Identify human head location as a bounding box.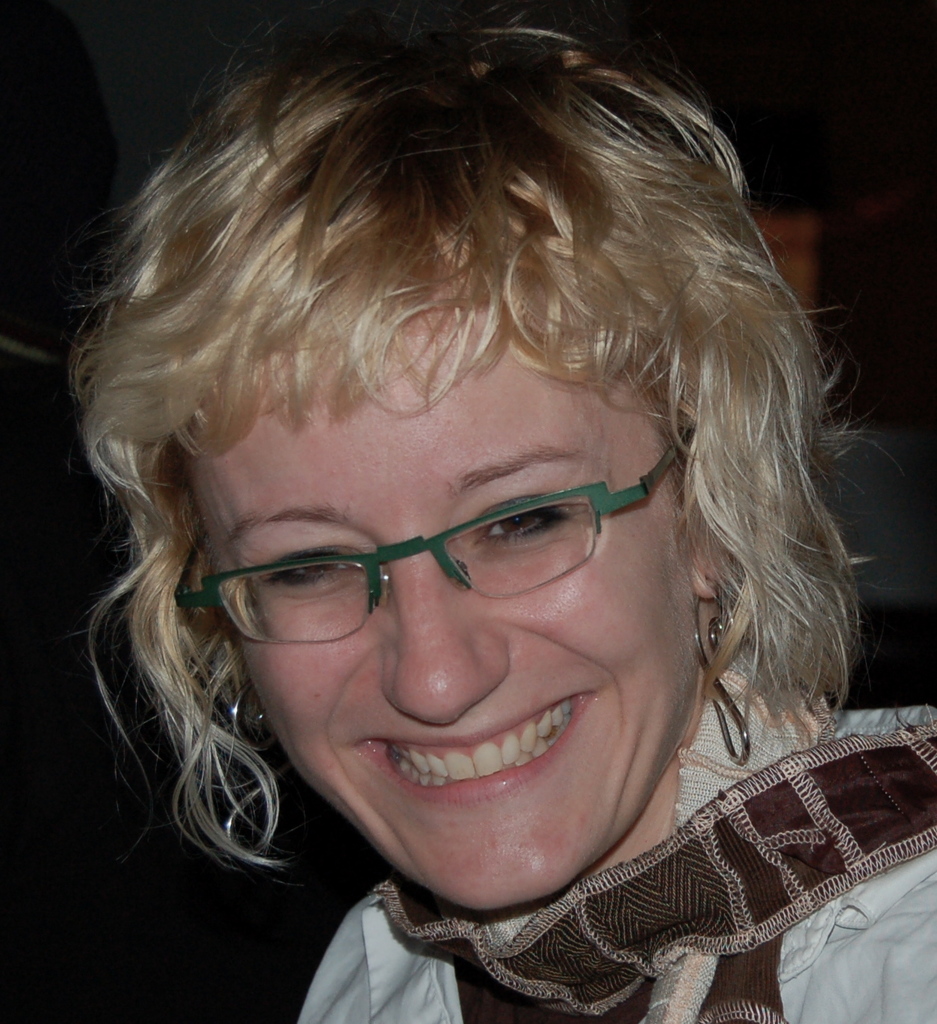
(86, 12, 824, 822).
